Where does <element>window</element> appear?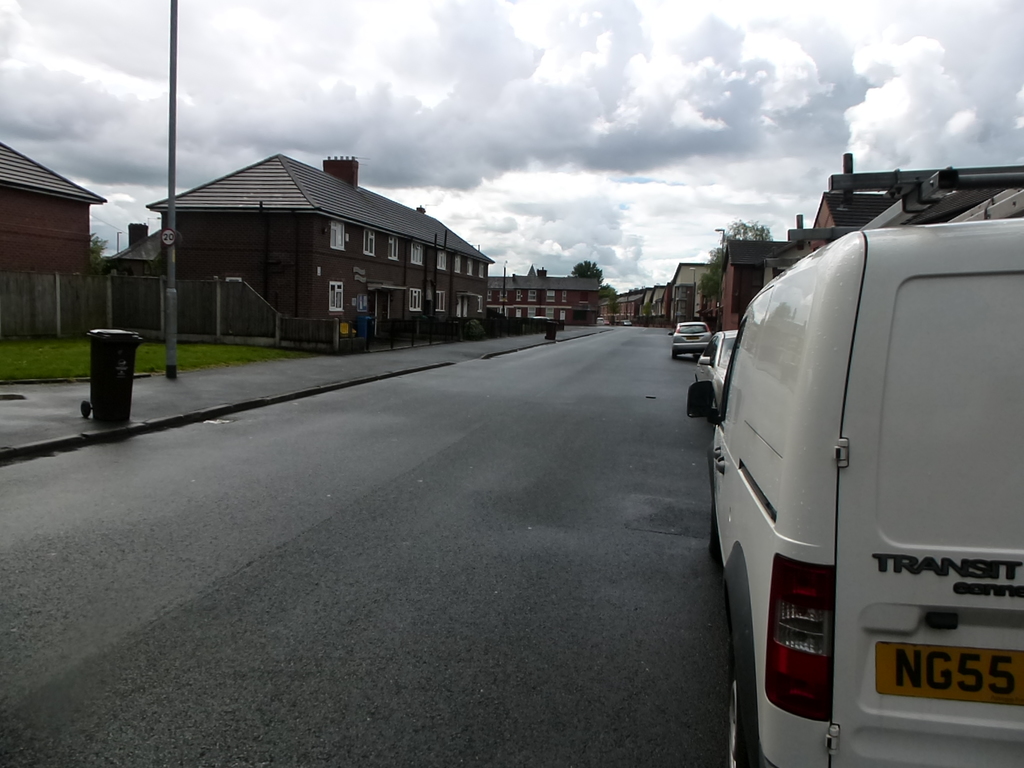
Appears at (331,282,342,310).
